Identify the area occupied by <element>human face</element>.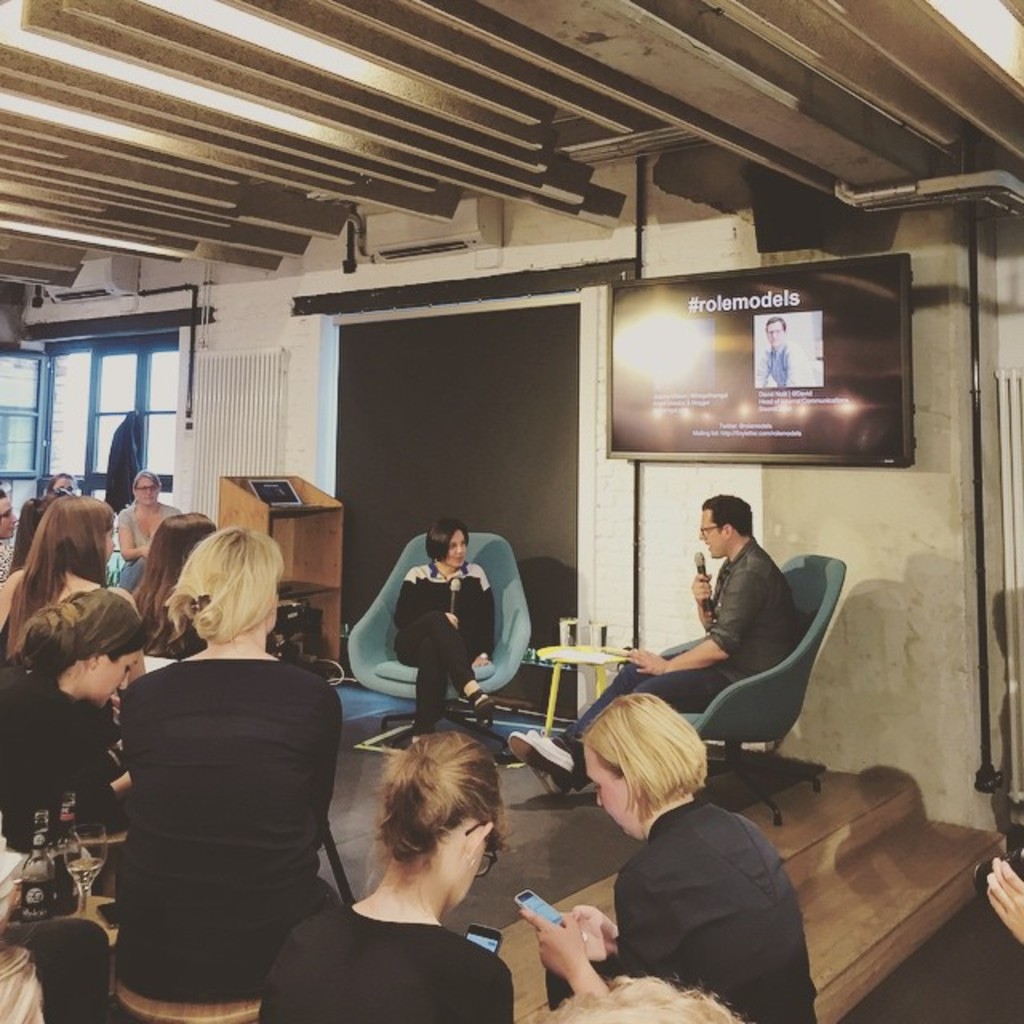
Area: x1=582, y1=741, x2=638, y2=838.
